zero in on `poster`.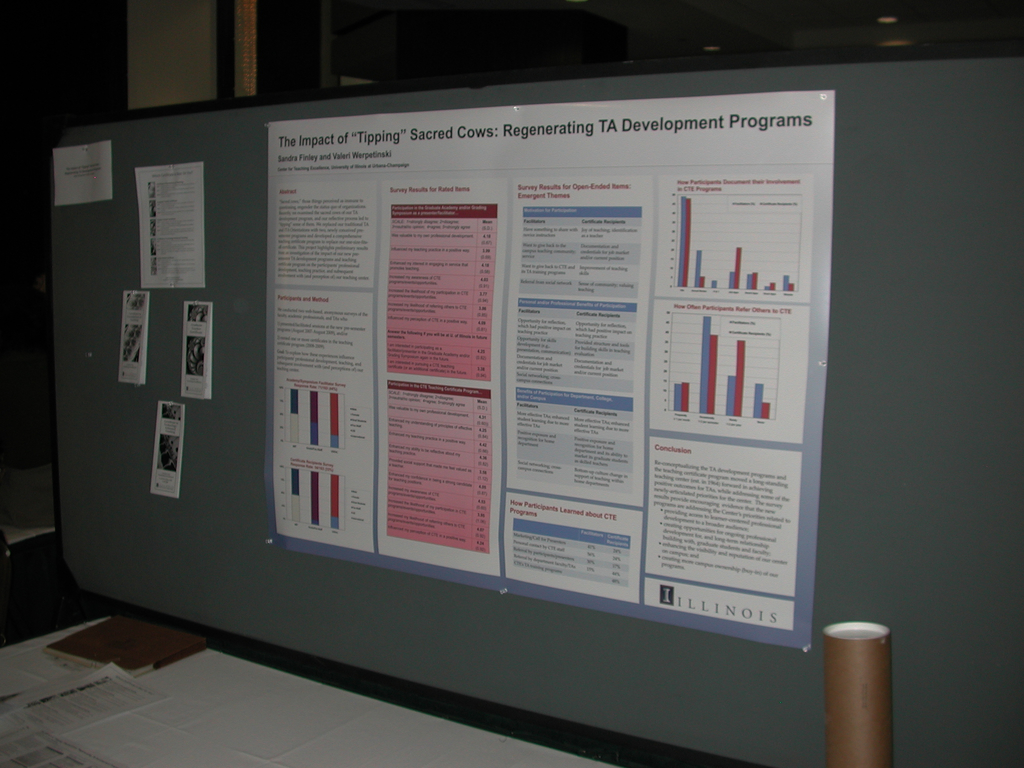
Zeroed in: box(51, 145, 112, 207).
